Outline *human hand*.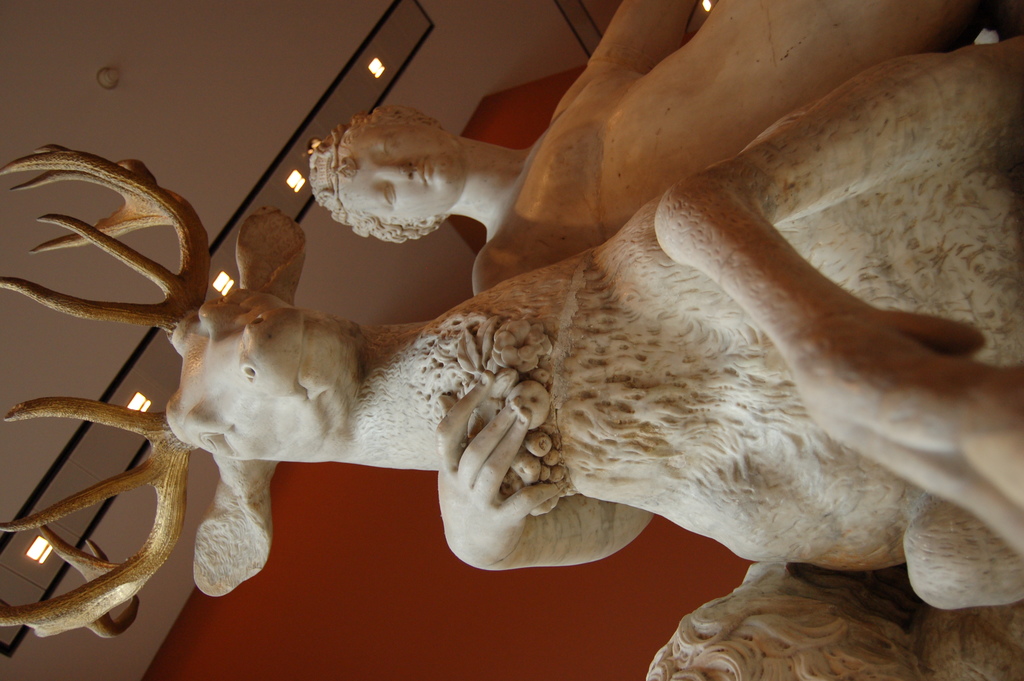
Outline: rect(438, 381, 566, 545).
